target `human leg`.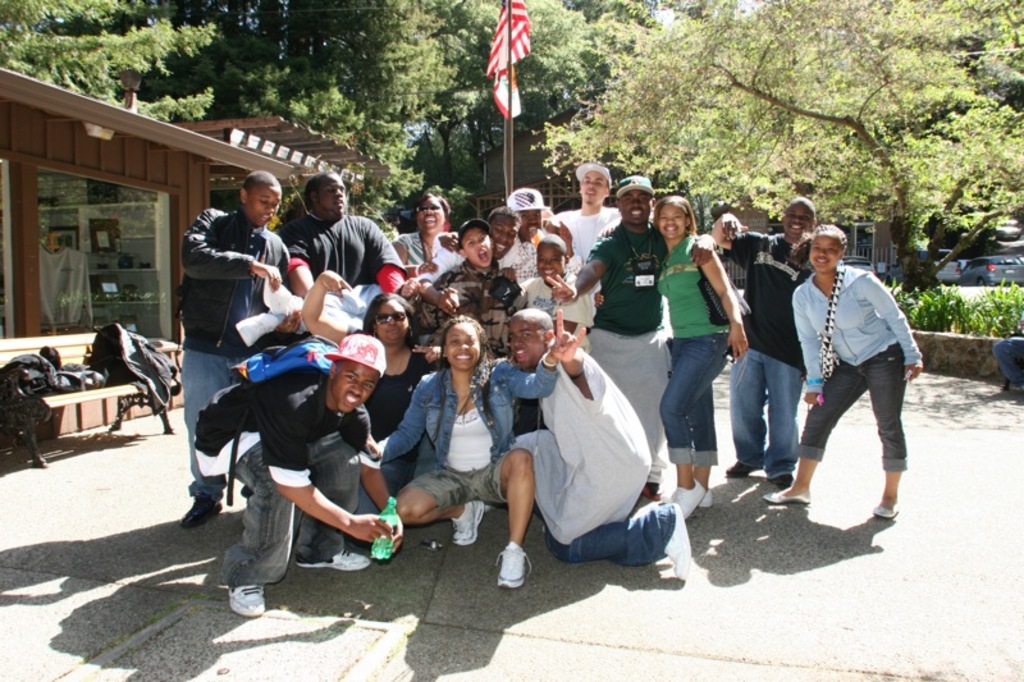
Target region: [562,509,696,589].
